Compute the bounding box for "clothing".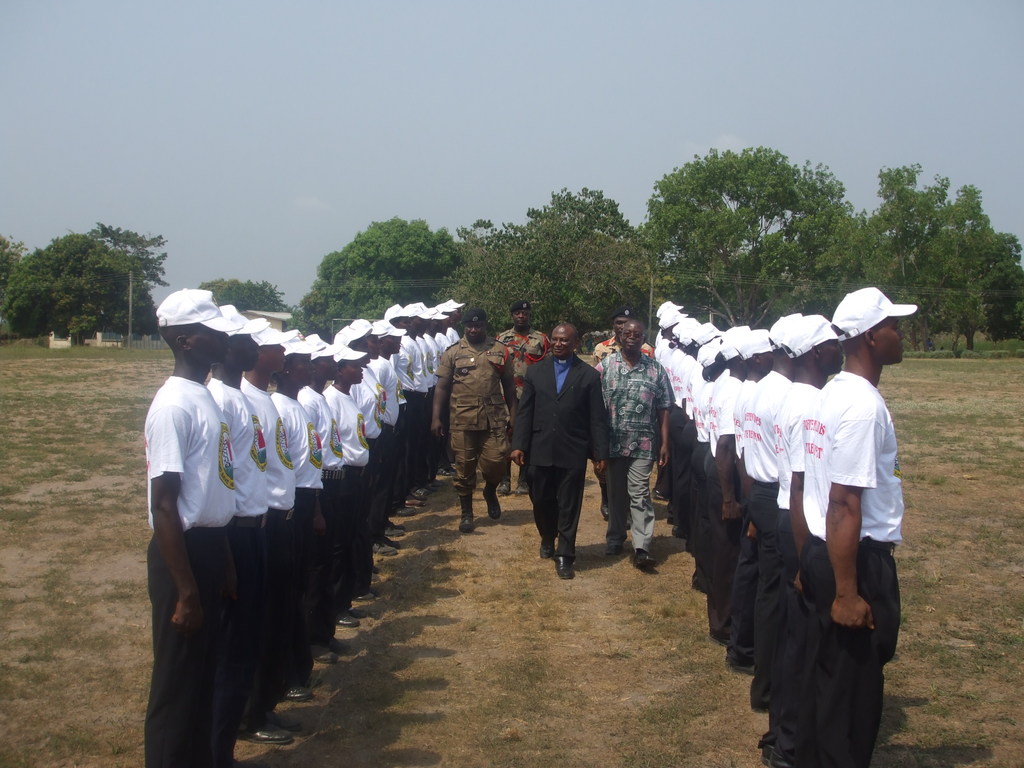
{"left": 512, "top": 358, "right": 612, "bottom": 563}.
